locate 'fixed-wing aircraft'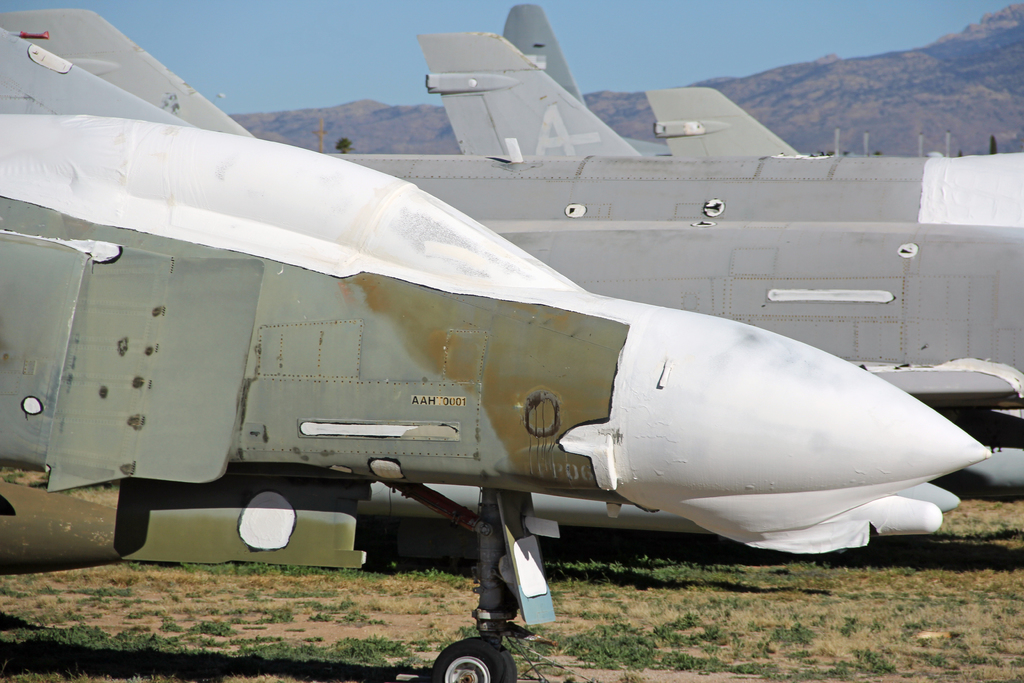
{"x1": 0, "y1": 13, "x2": 988, "y2": 682}
